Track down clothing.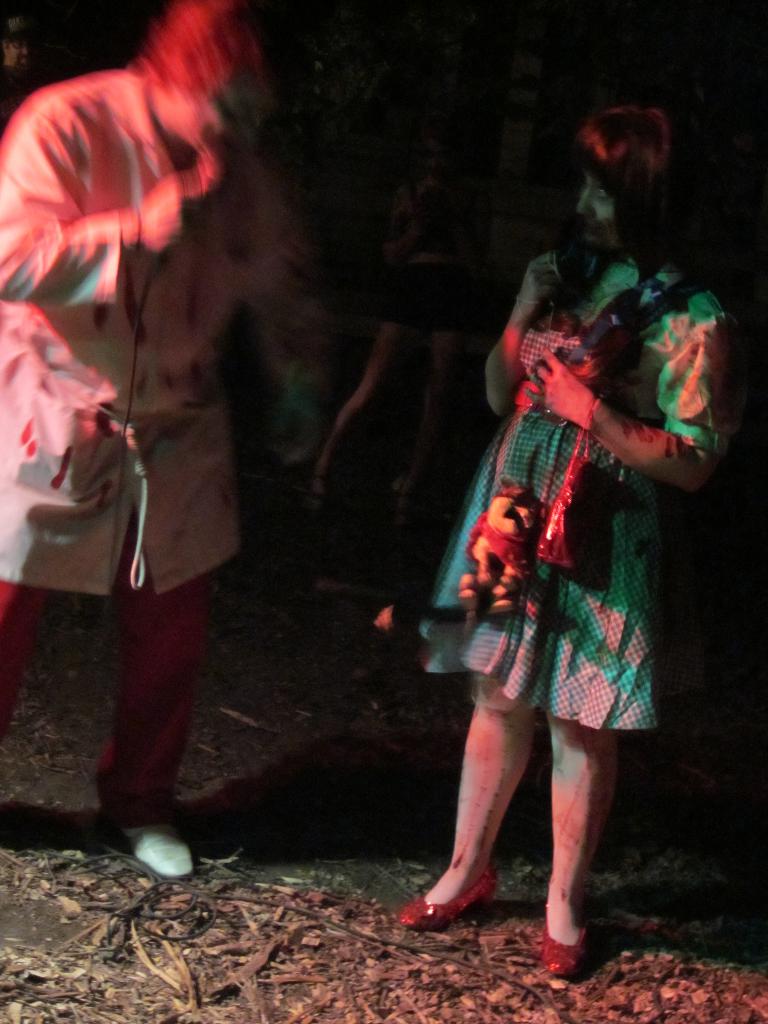
Tracked to locate(442, 278, 701, 746).
